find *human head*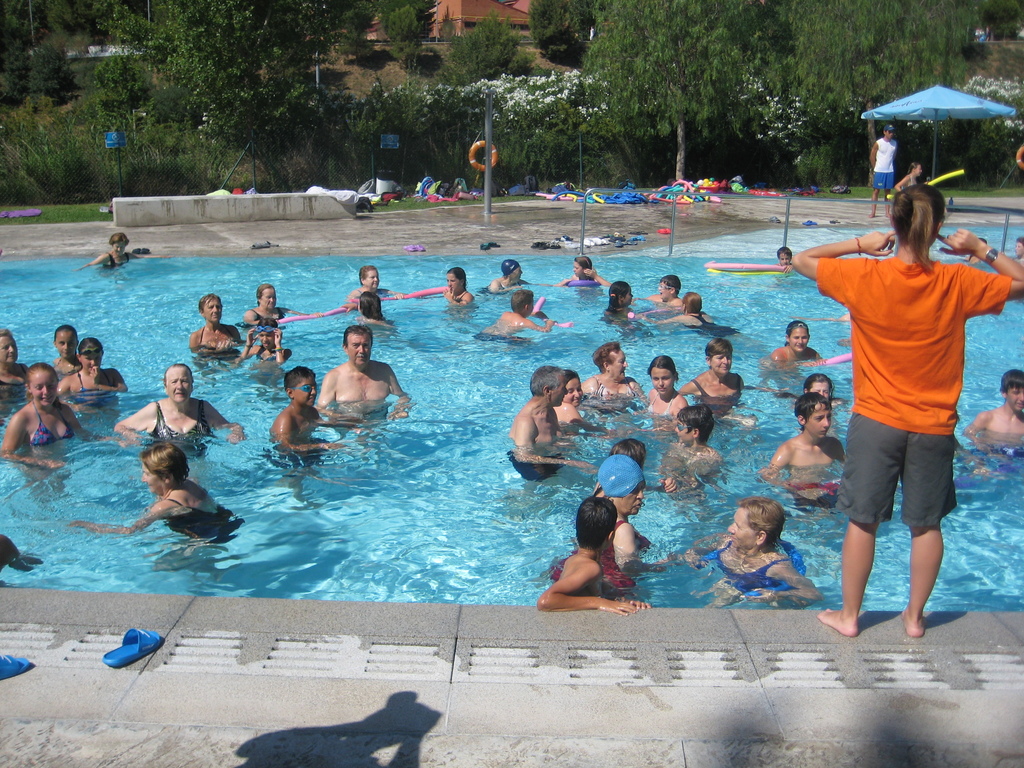
1001,367,1023,413
